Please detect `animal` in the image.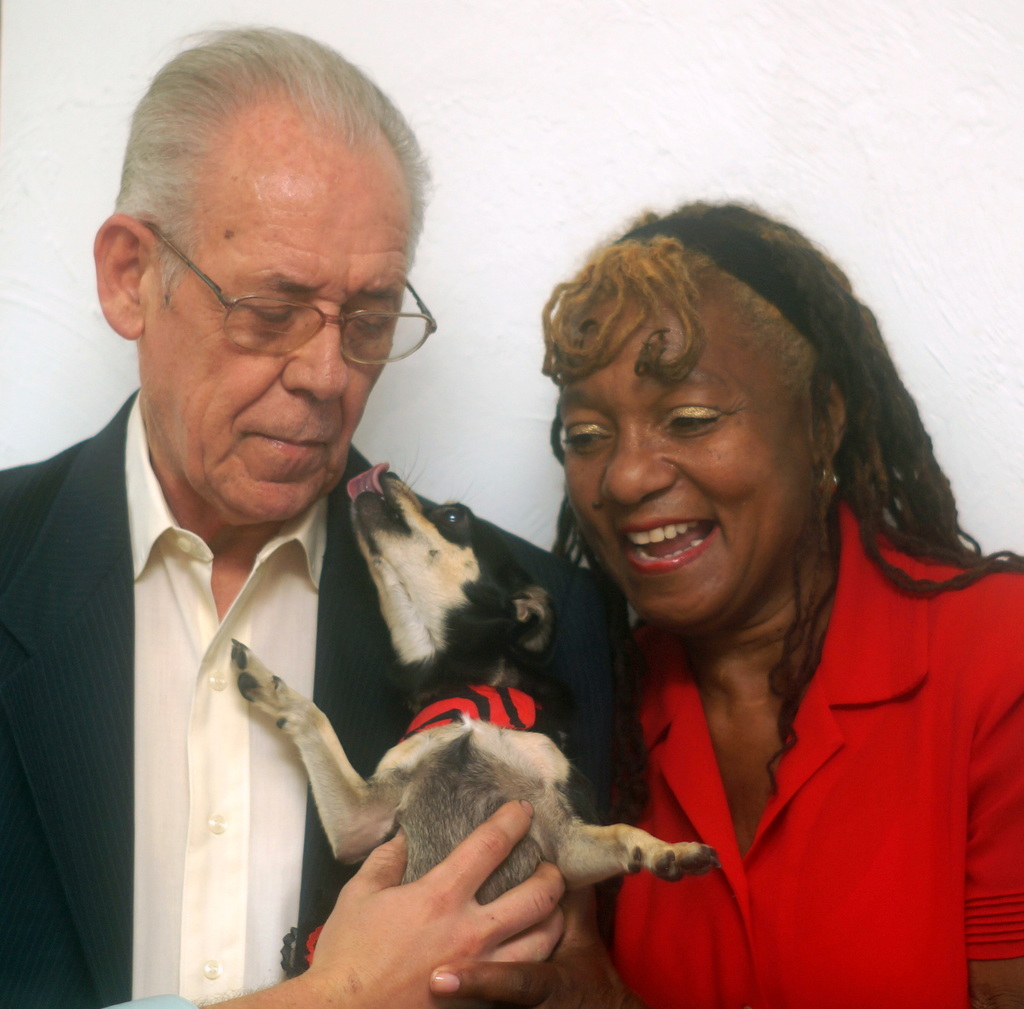
(x1=225, y1=451, x2=723, y2=912).
